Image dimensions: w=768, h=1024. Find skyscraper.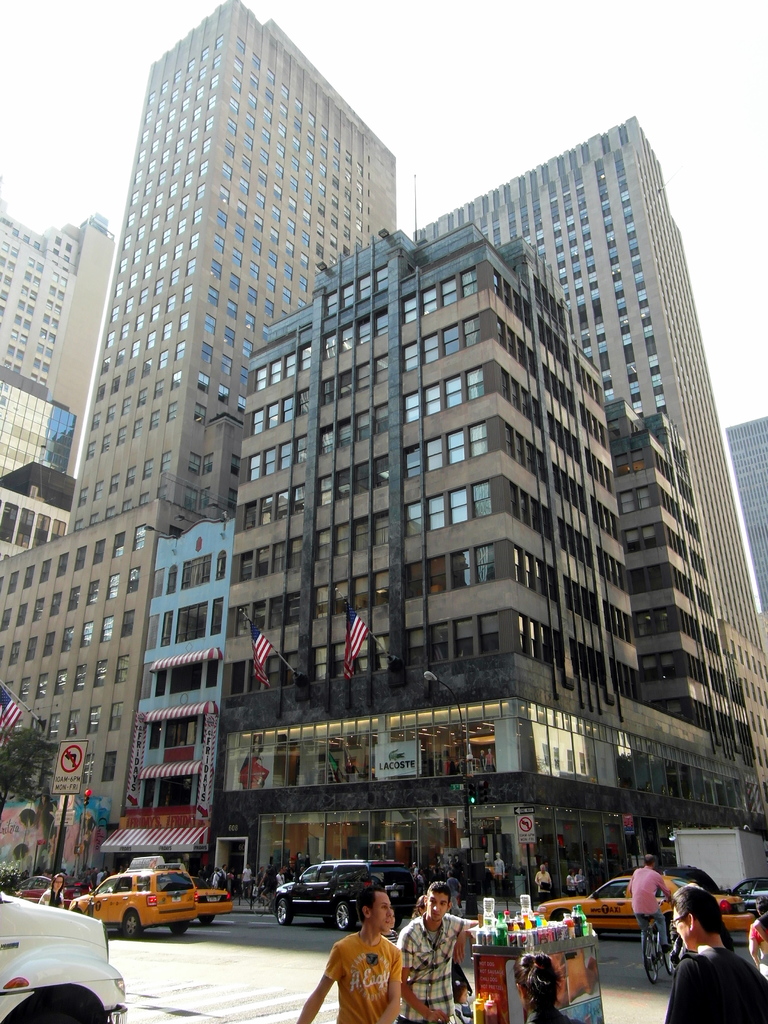
locate(45, 12, 422, 763).
